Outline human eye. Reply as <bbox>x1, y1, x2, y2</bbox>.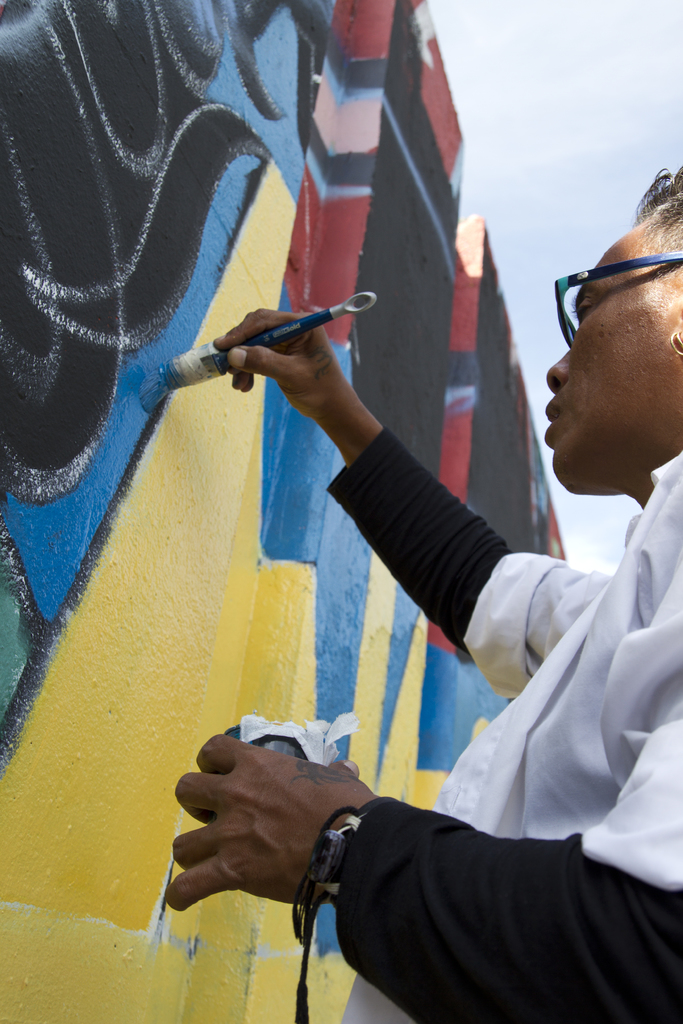
<bbox>568, 295, 601, 325</bbox>.
